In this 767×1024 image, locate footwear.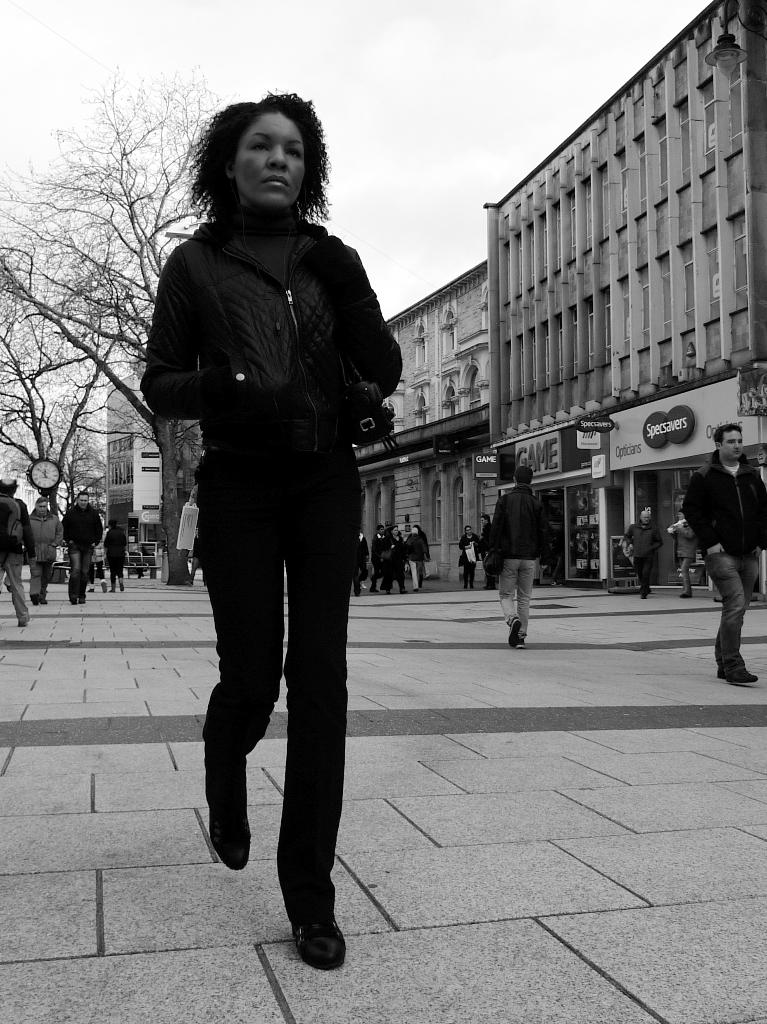
Bounding box: <bbox>291, 877, 344, 968</bbox>.
